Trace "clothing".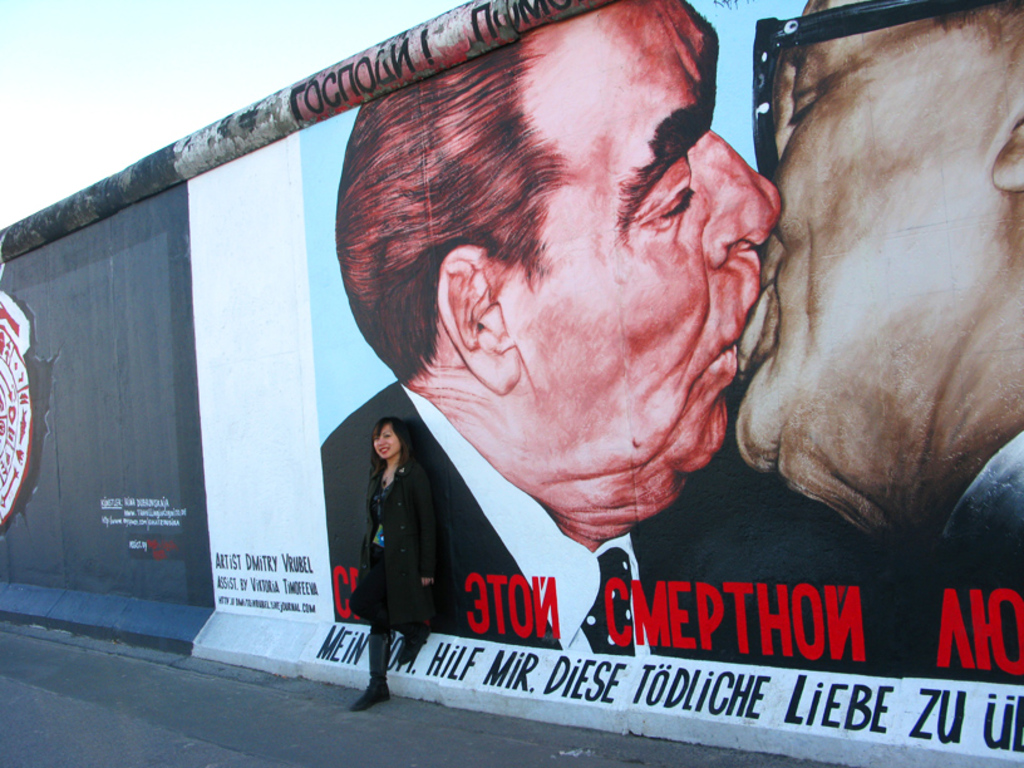
Traced to pyautogui.locateOnScreen(301, 232, 796, 649).
